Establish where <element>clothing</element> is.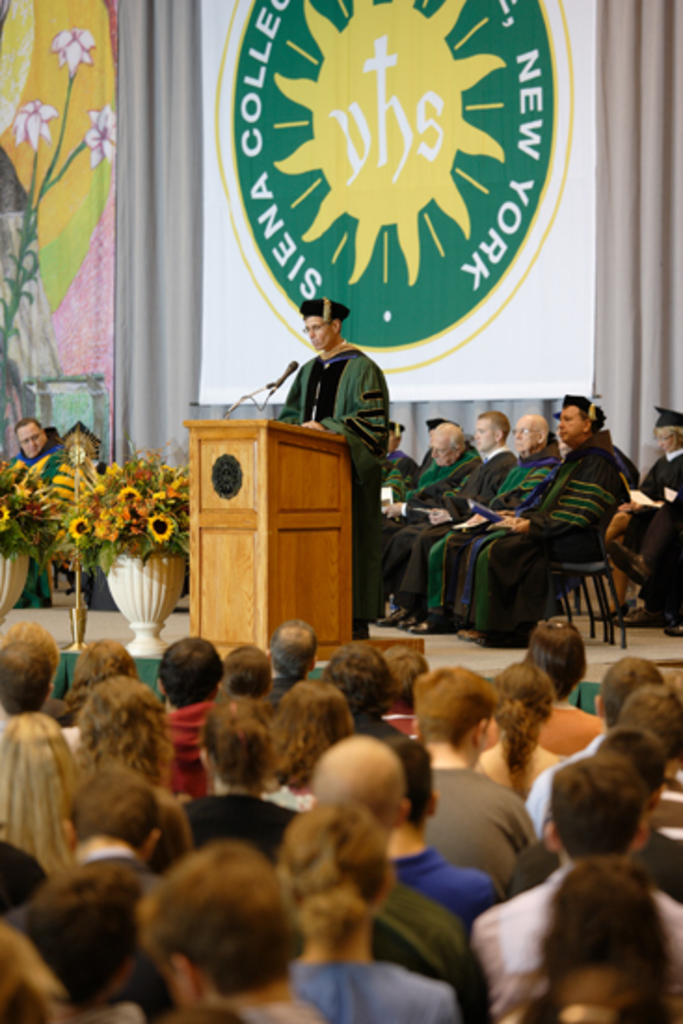
Established at rect(277, 337, 391, 631).
